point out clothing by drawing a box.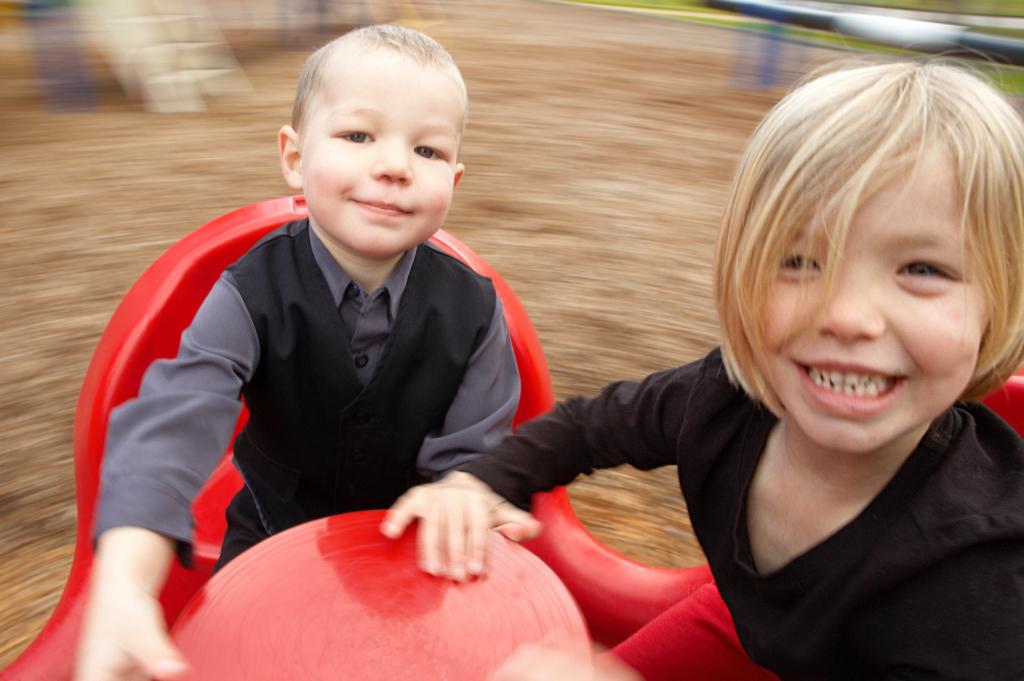
[left=454, top=346, right=1023, bottom=680].
